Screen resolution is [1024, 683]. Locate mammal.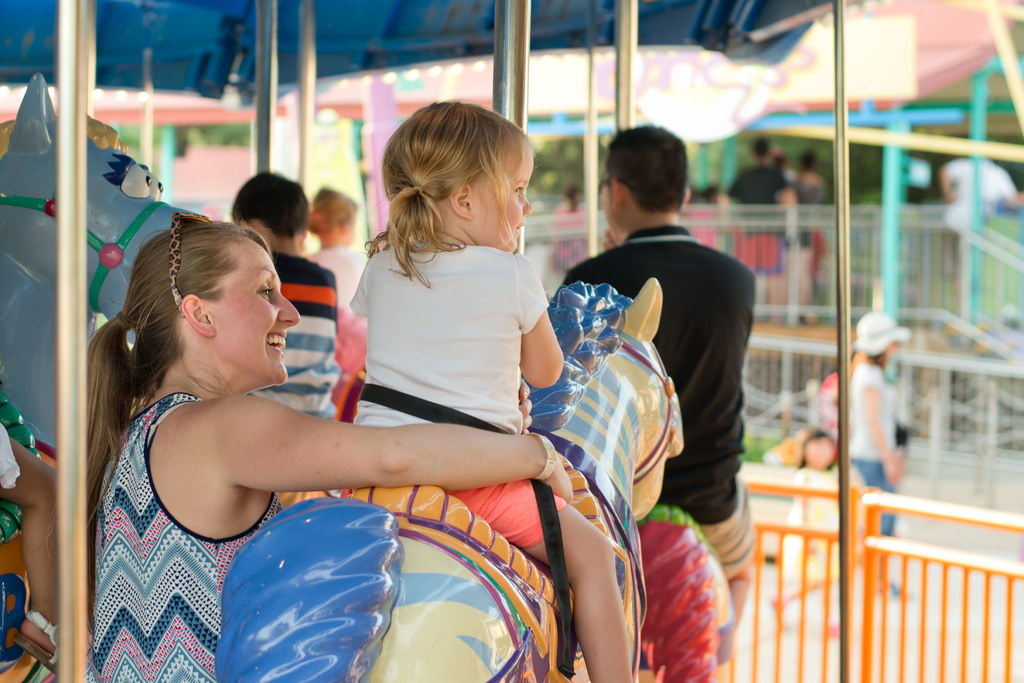
(0,420,56,672).
